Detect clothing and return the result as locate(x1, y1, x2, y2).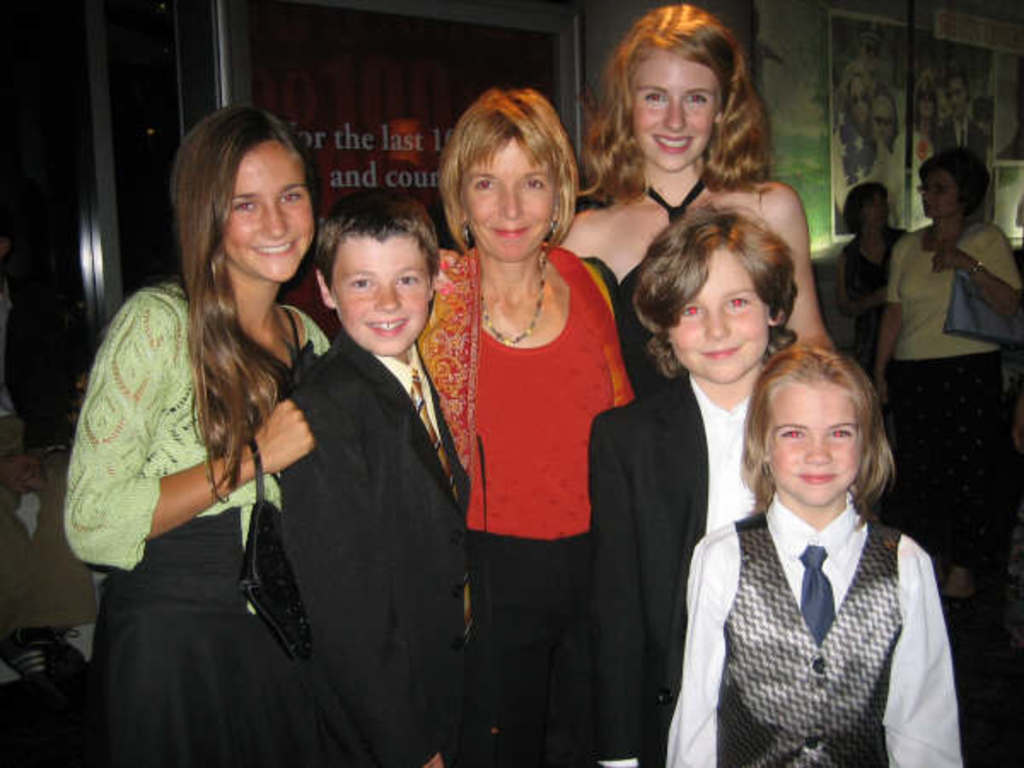
locate(891, 220, 1014, 585).
